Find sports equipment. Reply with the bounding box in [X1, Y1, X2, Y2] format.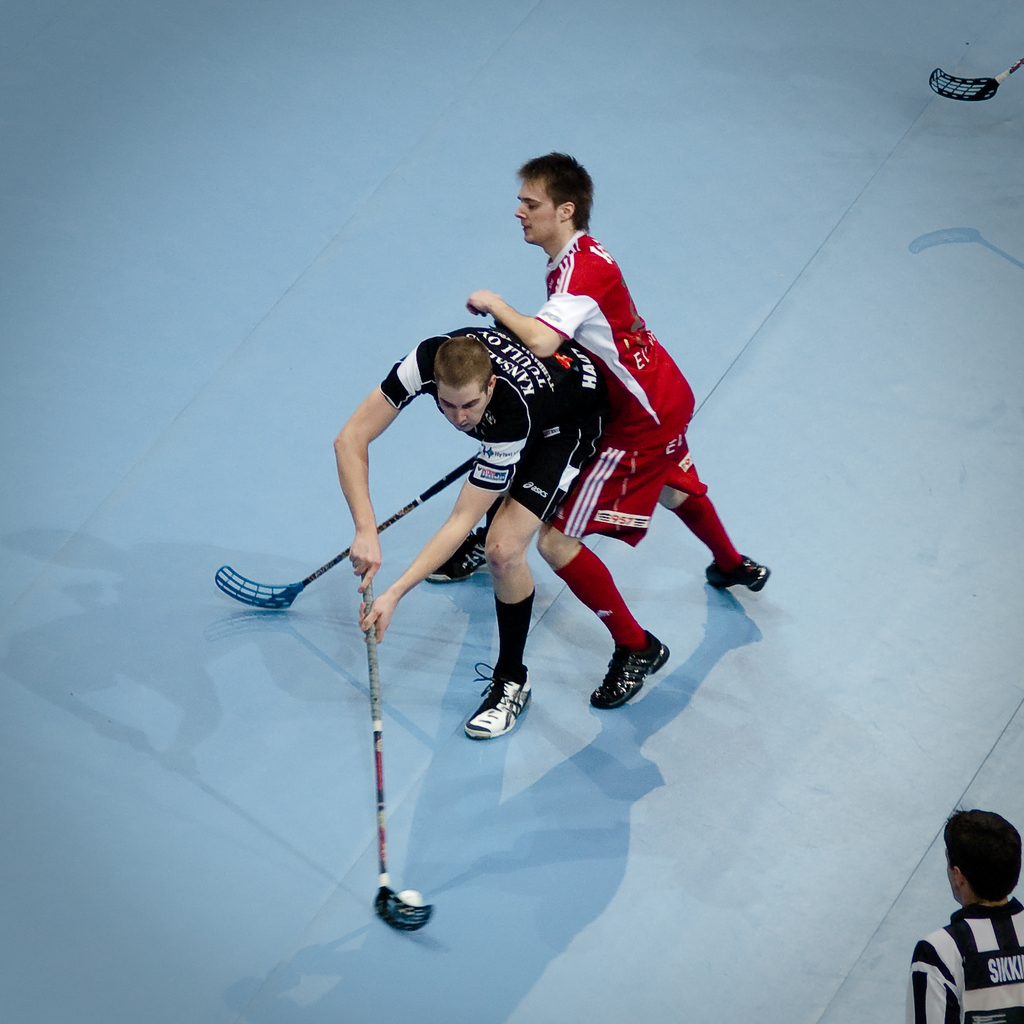
[214, 455, 478, 609].
